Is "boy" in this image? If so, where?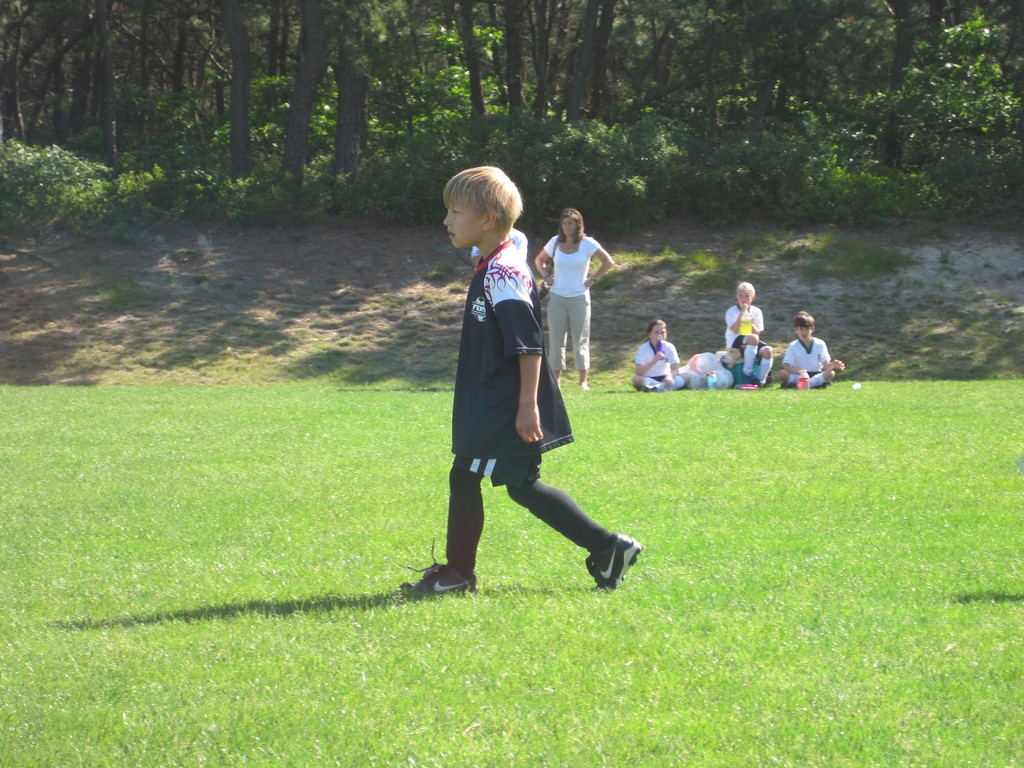
Yes, at <box>772,314,835,381</box>.
